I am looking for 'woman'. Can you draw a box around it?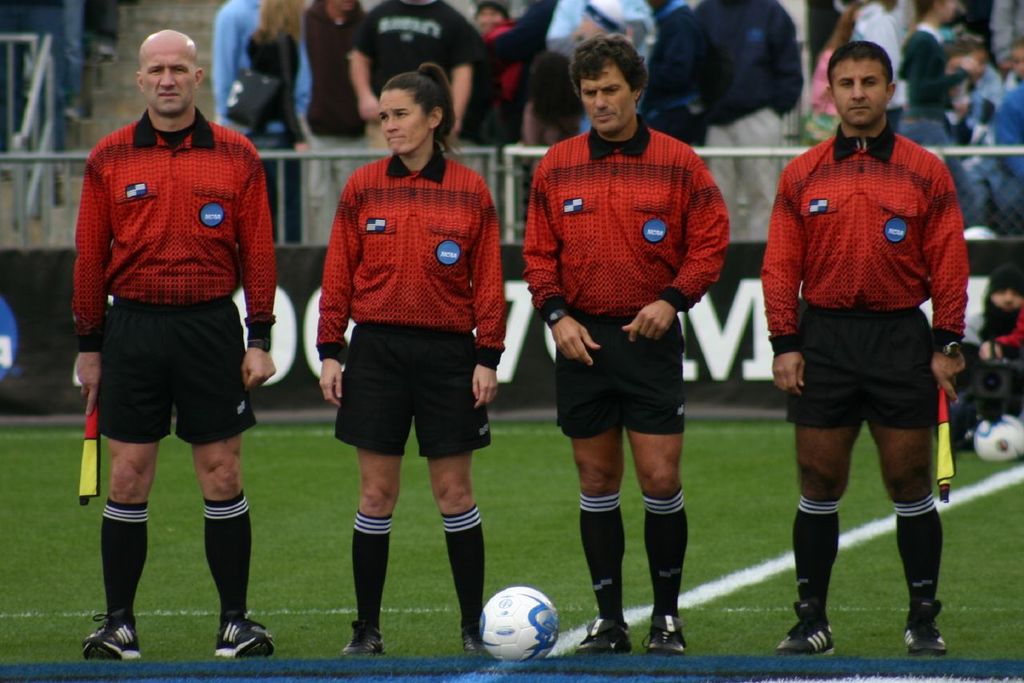
Sure, the bounding box is Rect(941, 270, 1023, 457).
